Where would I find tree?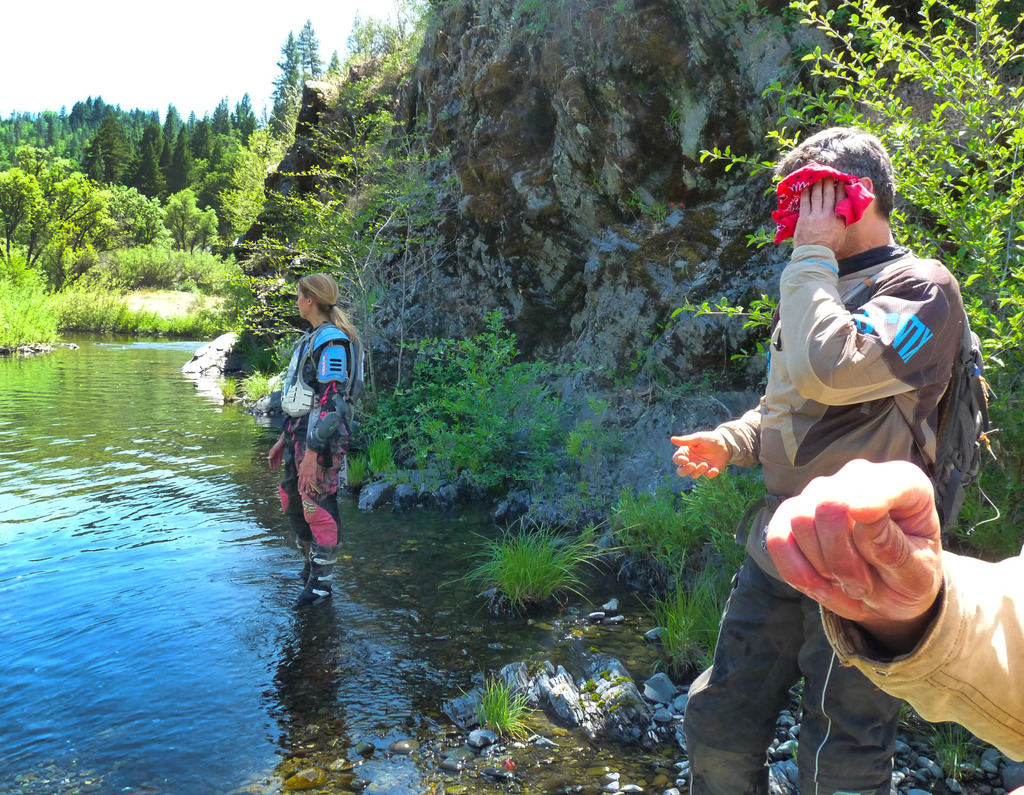
At [left=326, top=48, right=340, bottom=77].
